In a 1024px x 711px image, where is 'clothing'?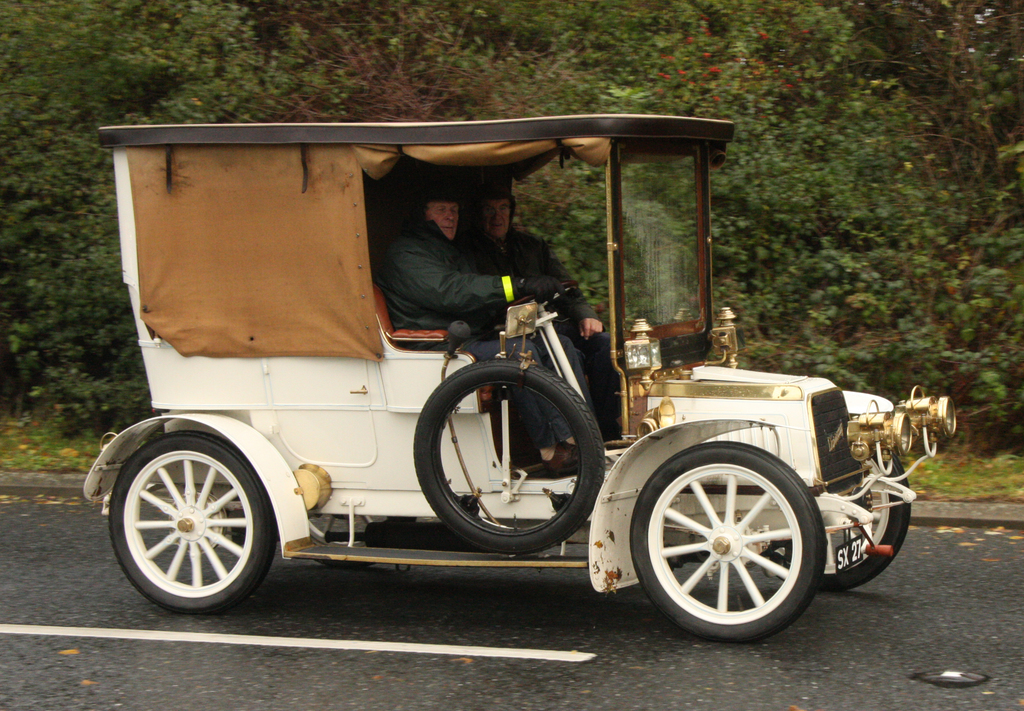
BBox(473, 226, 620, 431).
